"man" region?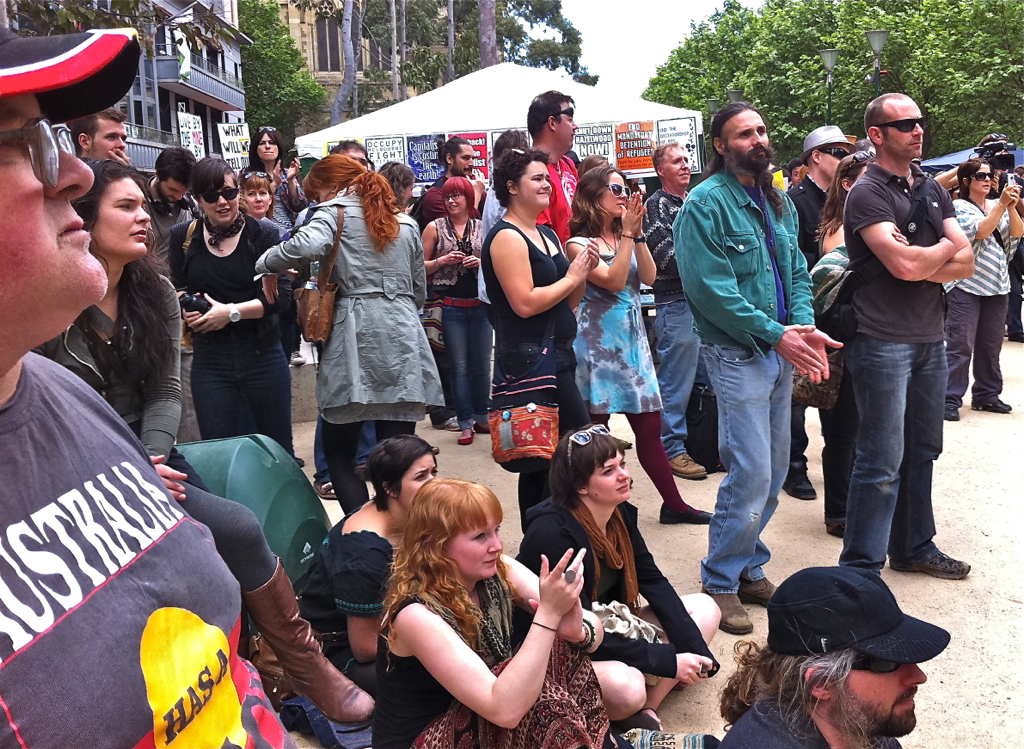
641 137 705 480
